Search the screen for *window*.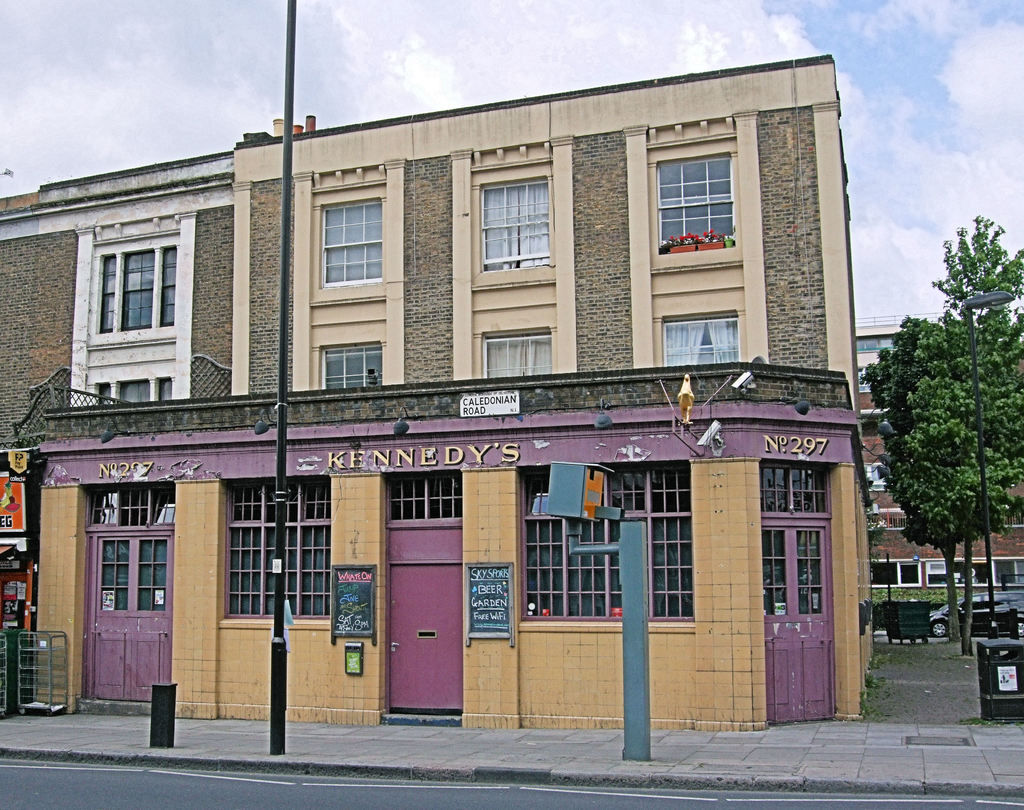
Found at 83,221,179,356.
